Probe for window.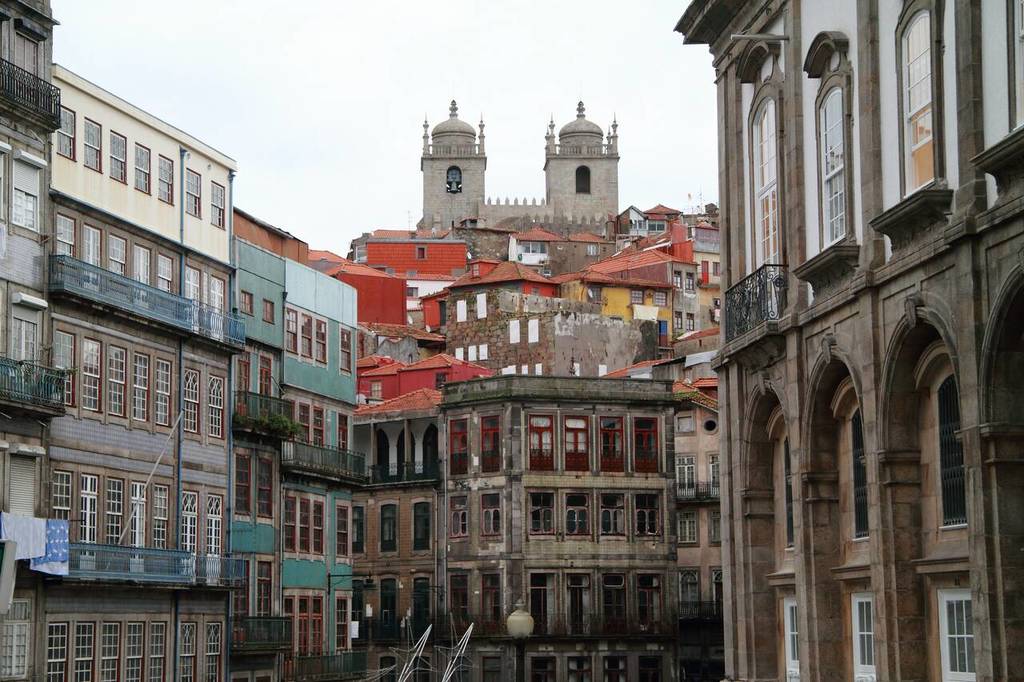
Probe result: 378/502/396/553.
